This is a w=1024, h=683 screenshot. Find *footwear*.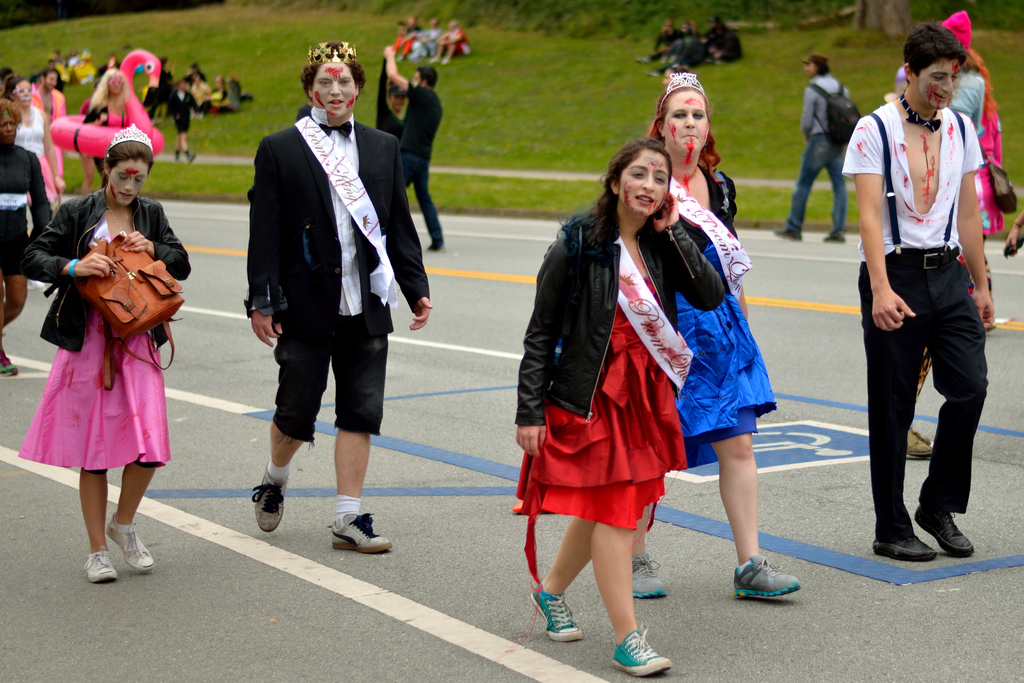
Bounding box: 611:626:674:679.
